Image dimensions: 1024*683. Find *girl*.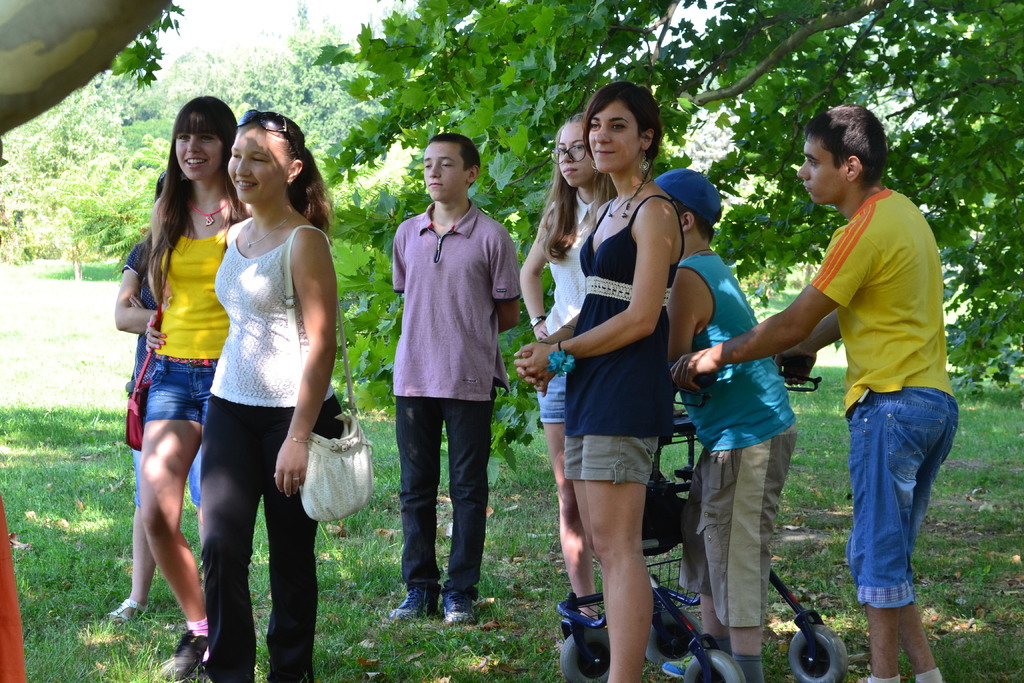
bbox=(114, 168, 203, 623).
